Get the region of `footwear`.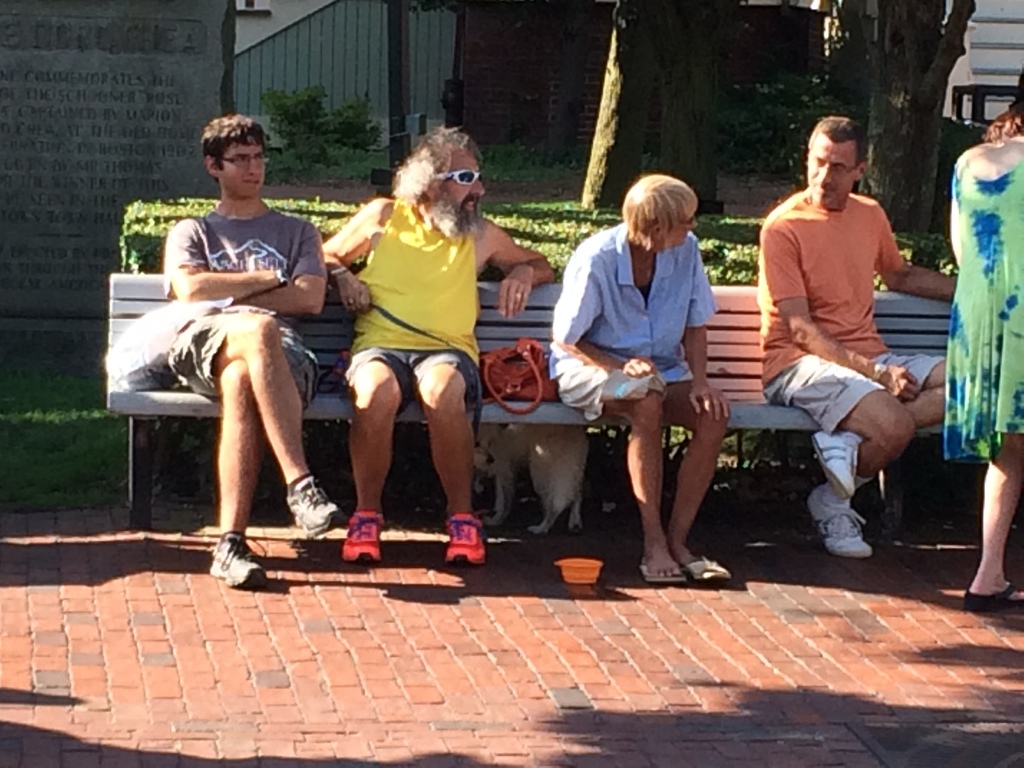
(966, 577, 1023, 611).
